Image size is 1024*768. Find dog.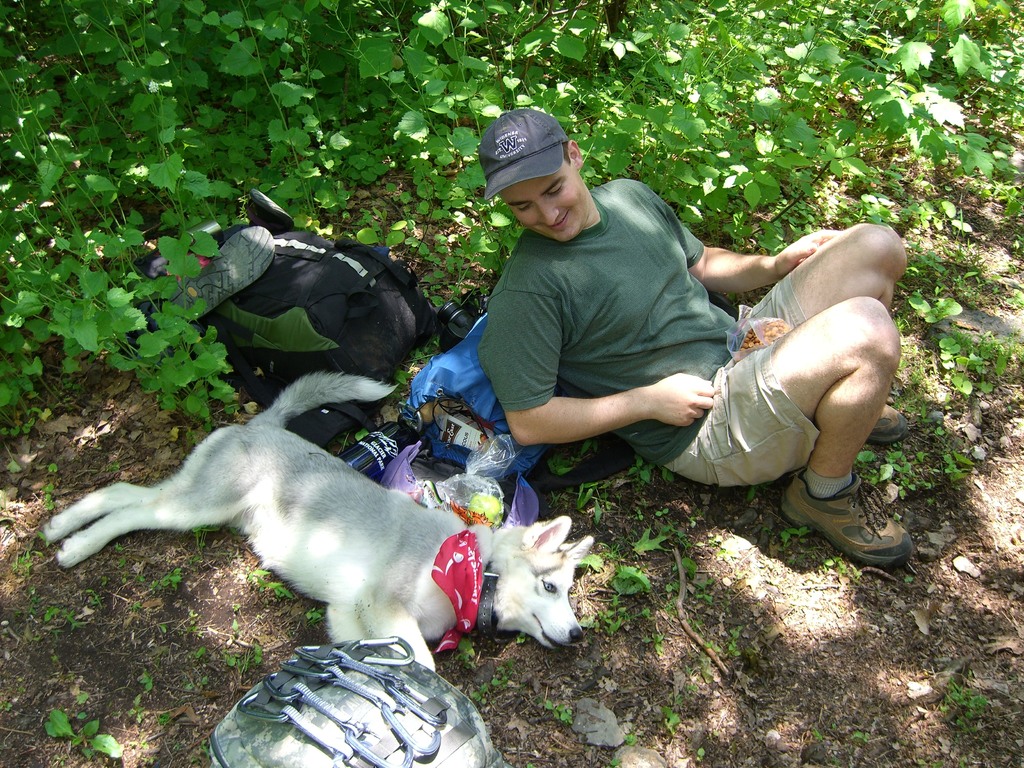
detection(41, 372, 595, 675).
